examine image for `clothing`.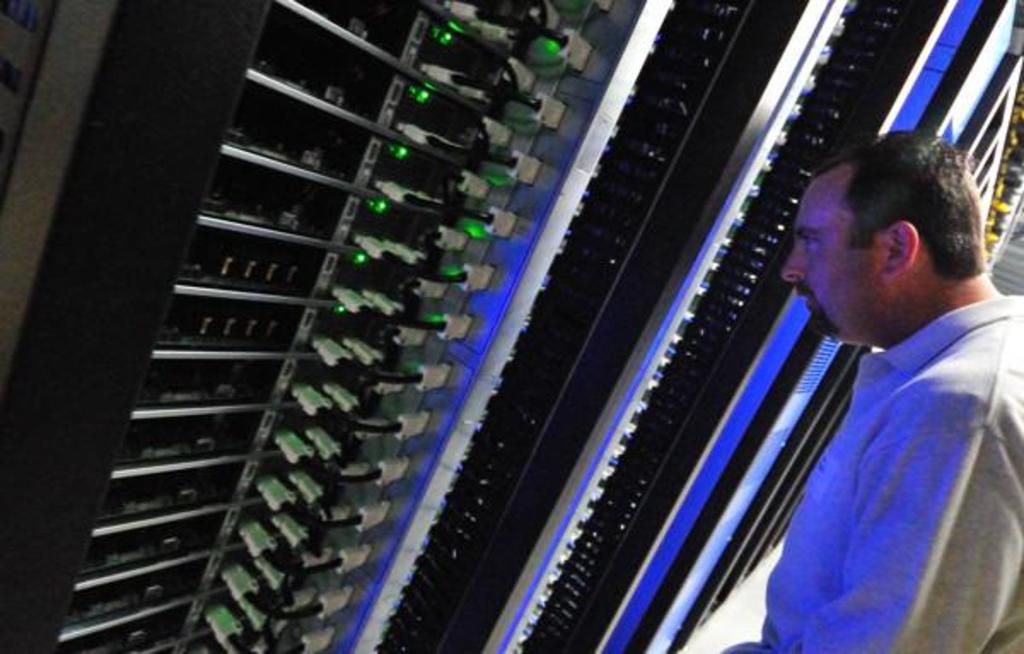
Examination result: (746, 222, 1014, 653).
